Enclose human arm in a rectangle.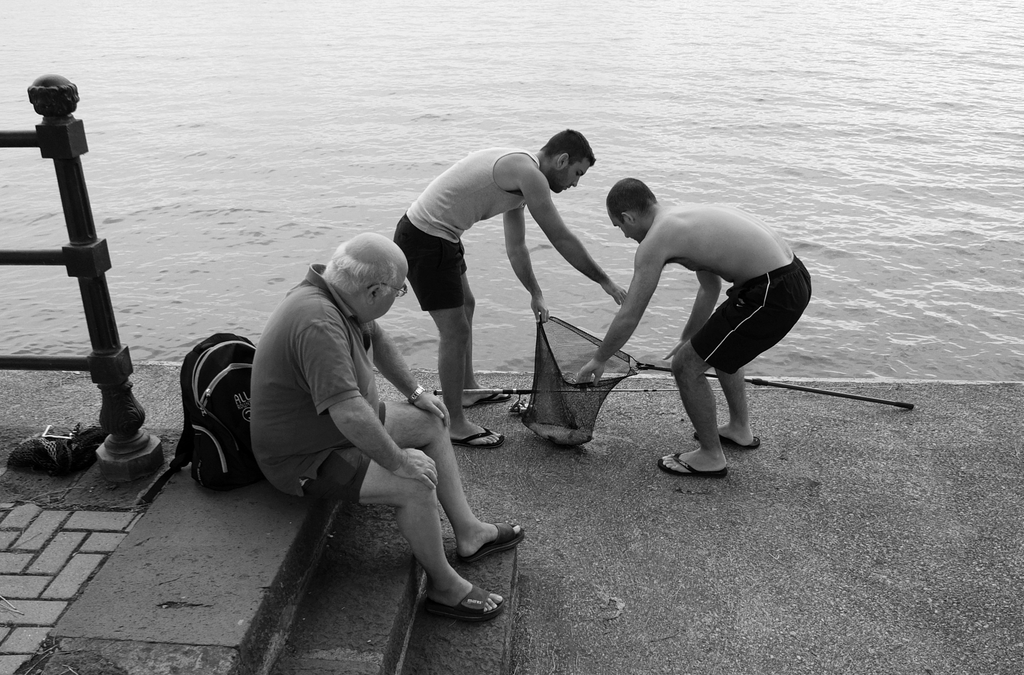
522,182,600,283.
